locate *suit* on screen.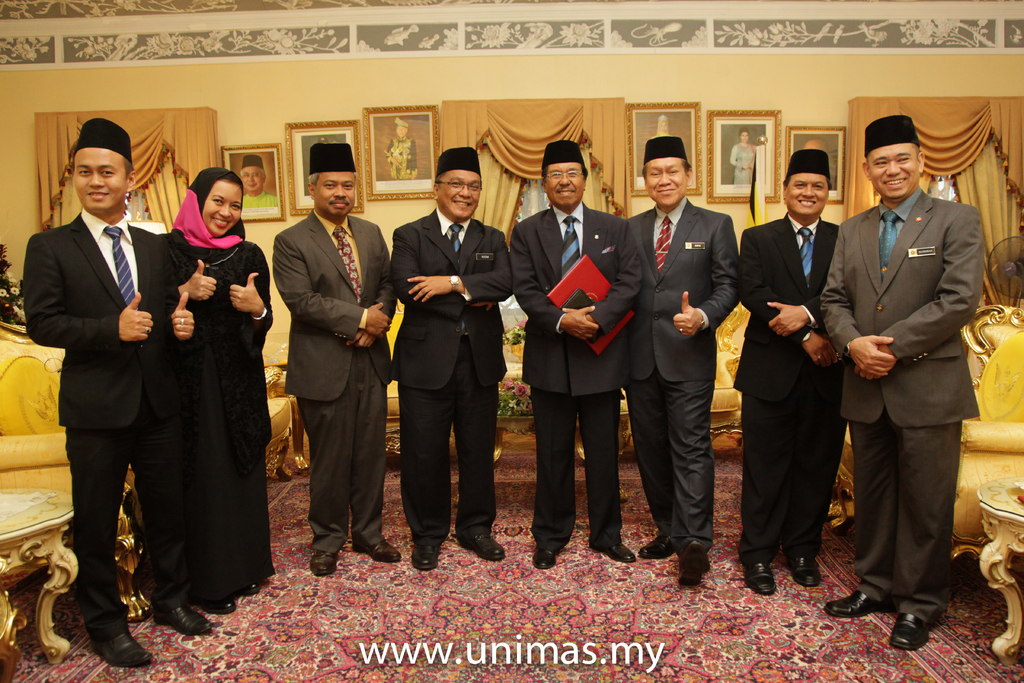
On screen at [817,190,986,624].
